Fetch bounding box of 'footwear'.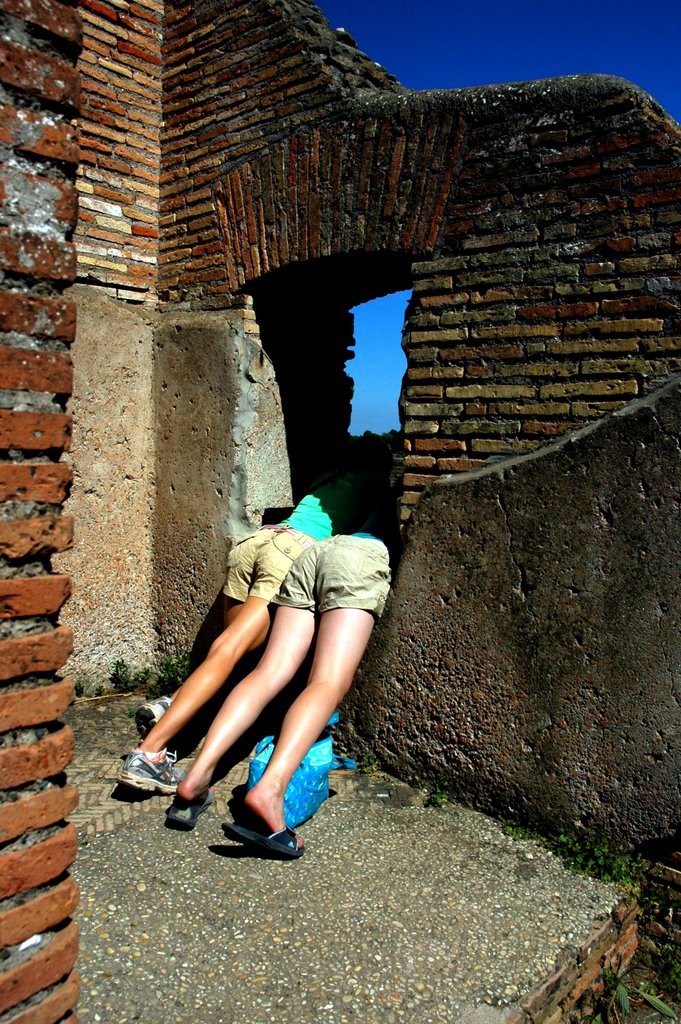
Bbox: Rect(165, 791, 215, 833).
